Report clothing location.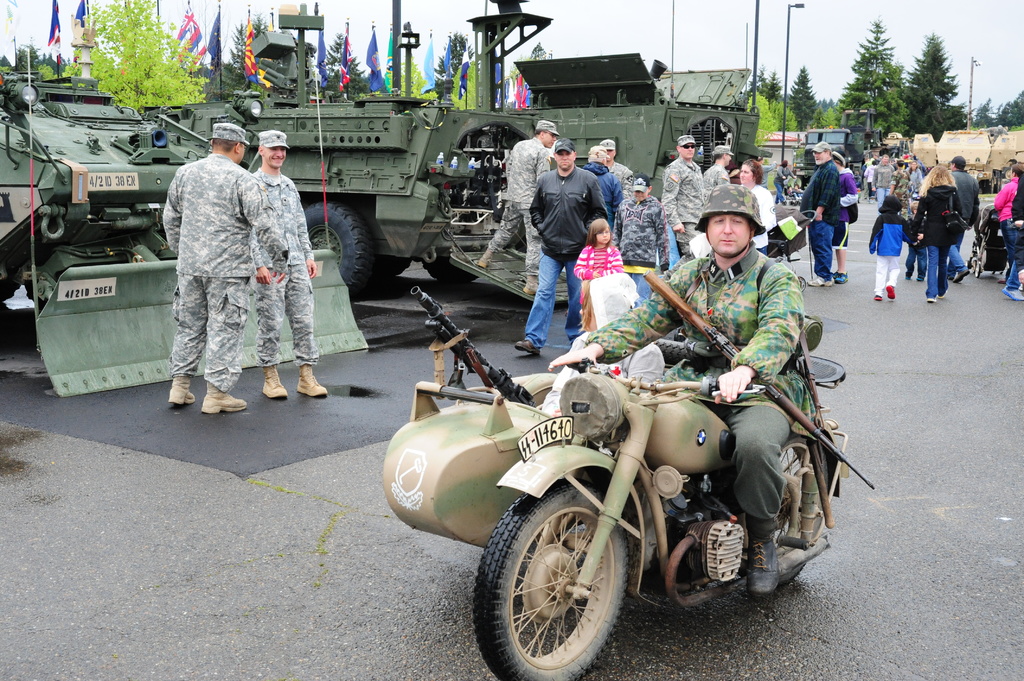
Report: <box>485,135,551,273</box>.
